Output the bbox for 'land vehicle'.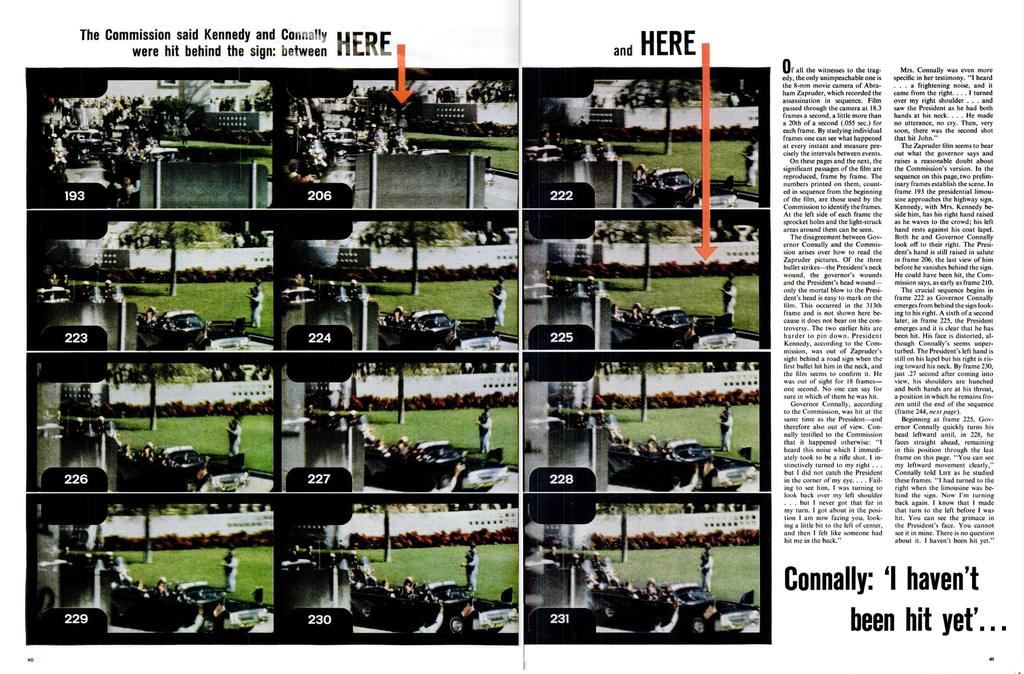
37,283,72,305.
